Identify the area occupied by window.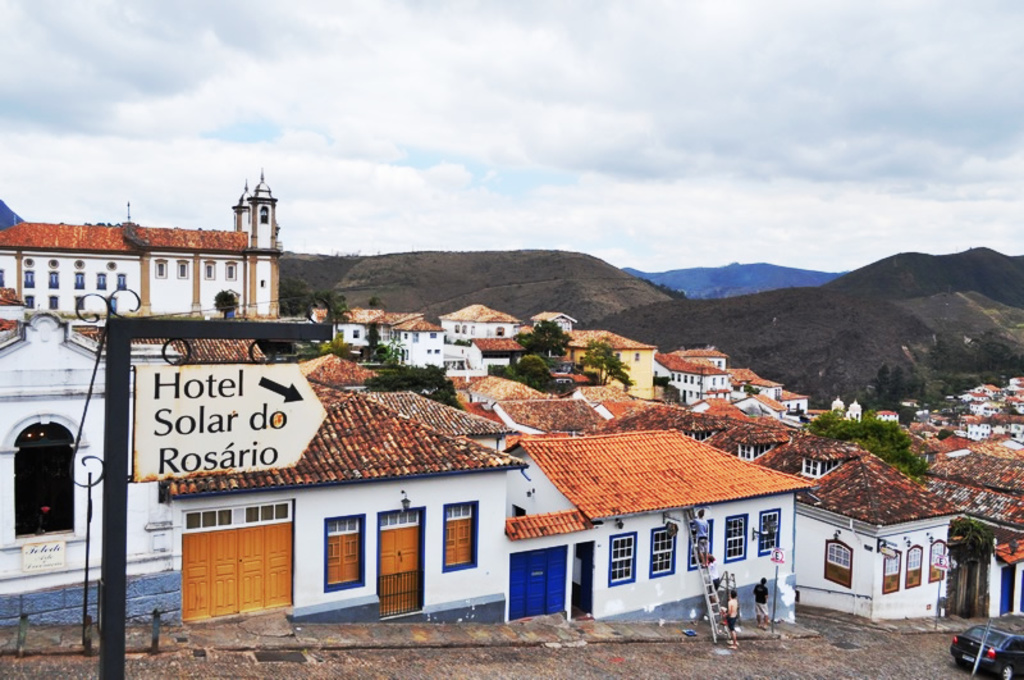
Area: 648, 530, 677, 576.
